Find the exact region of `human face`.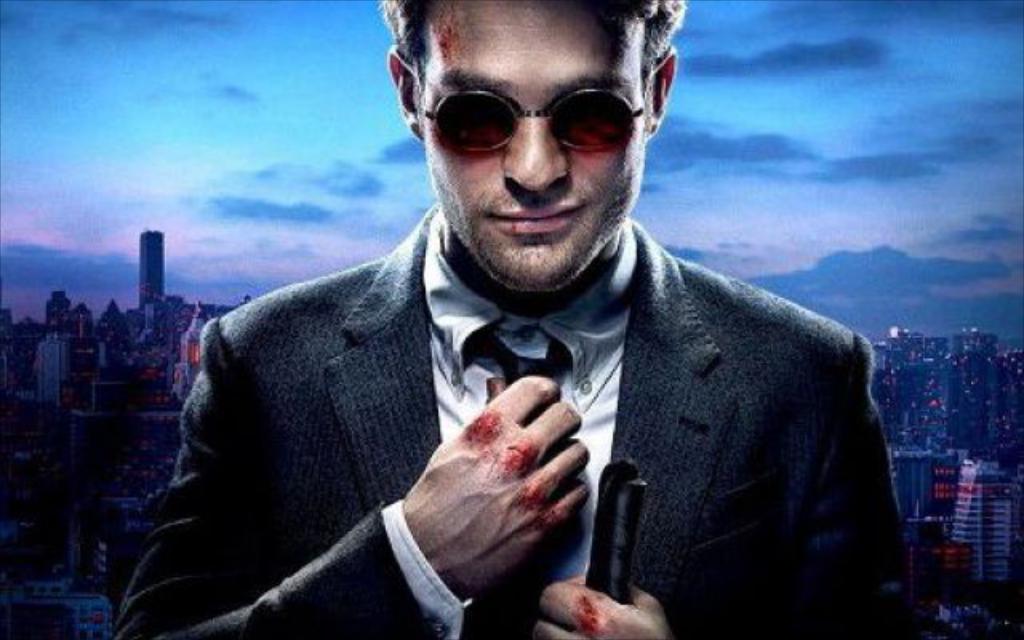
Exact region: x1=414 y1=0 x2=645 y2=294.
